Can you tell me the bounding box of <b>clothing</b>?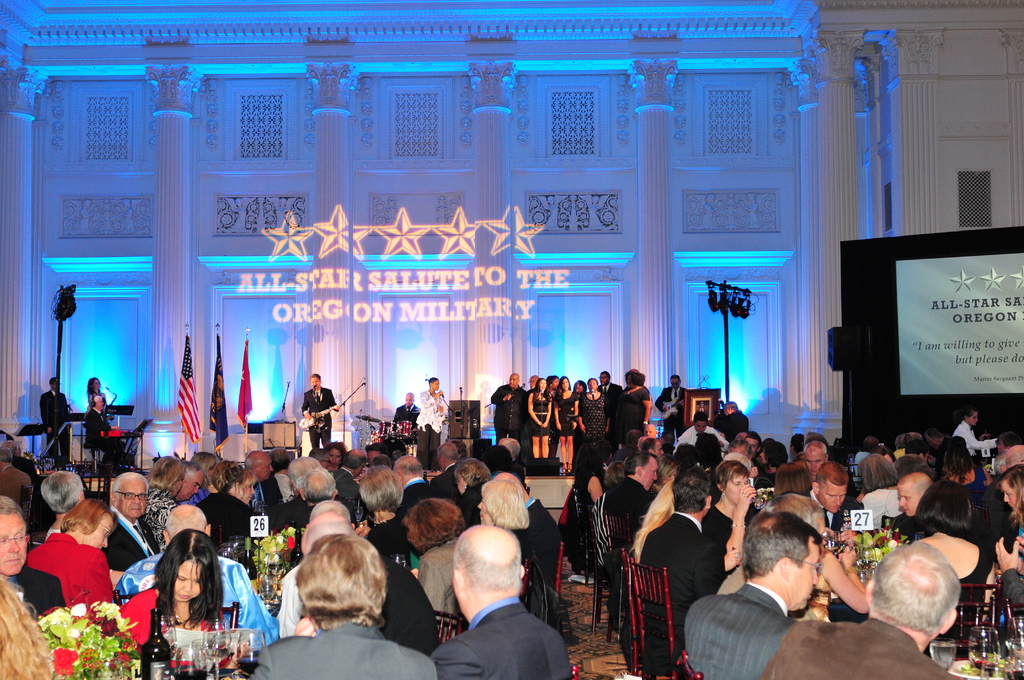
l=760, t=614, r=962, b=679.
